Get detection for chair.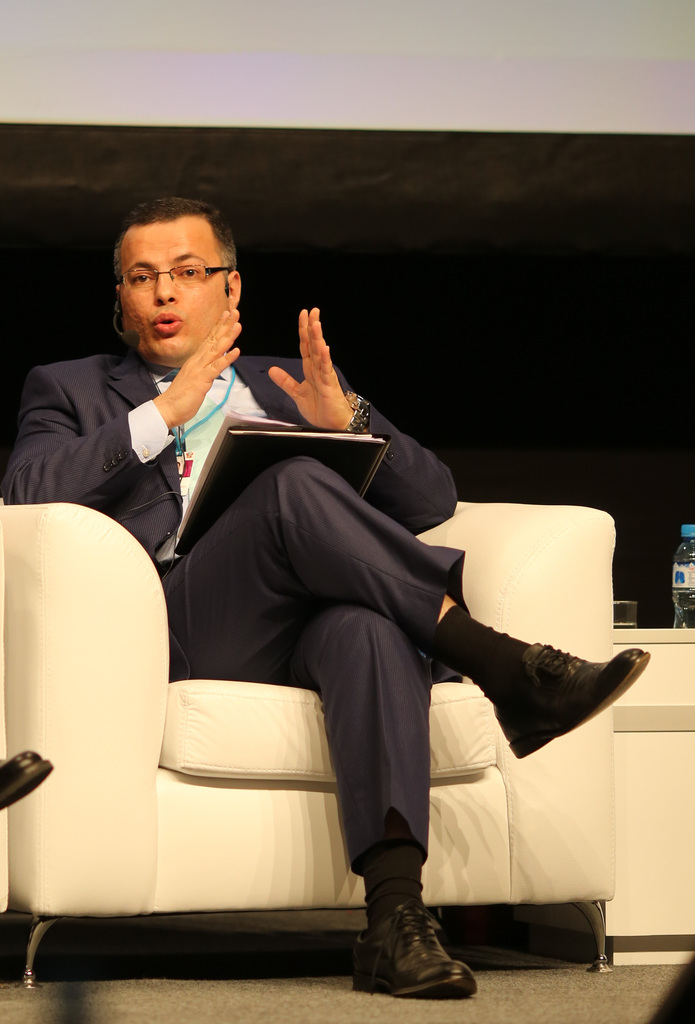
Detection: BBox(28, 396, 573, 1005).
